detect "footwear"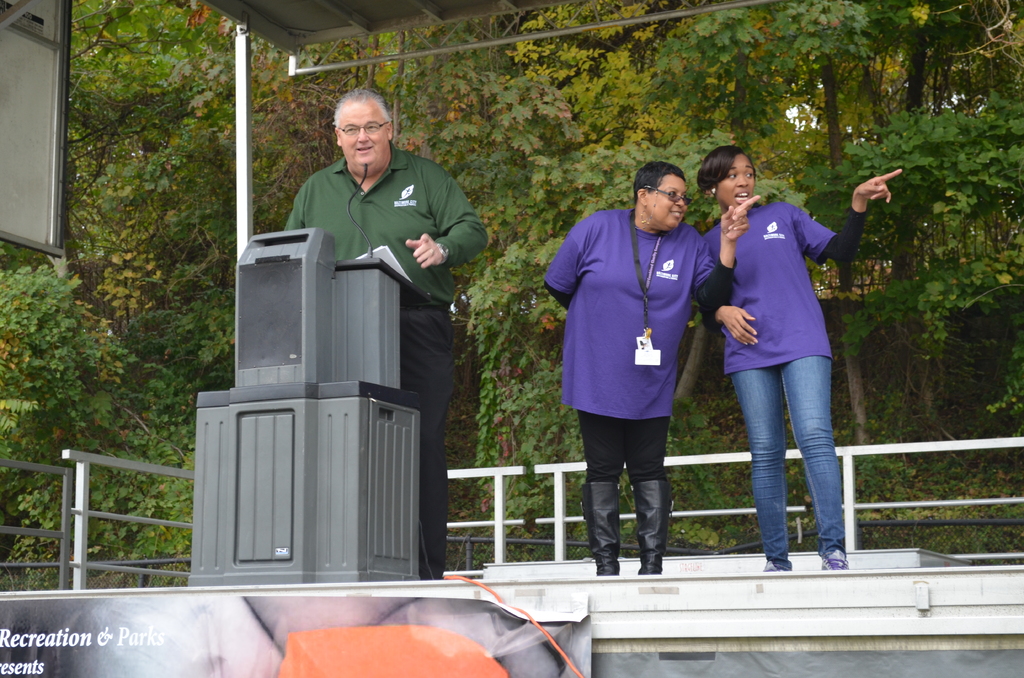
<bbox>812, 551, 854, 577</bbox>
